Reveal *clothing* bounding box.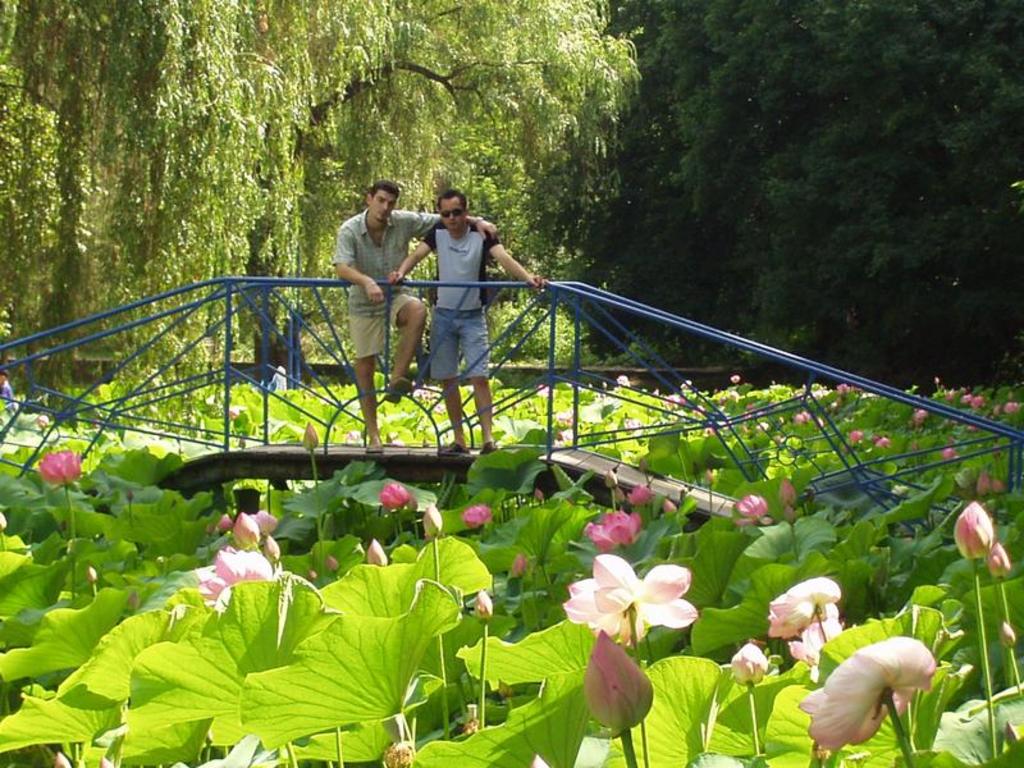
Revealed: bbox=[334, 214, 449, 384].
